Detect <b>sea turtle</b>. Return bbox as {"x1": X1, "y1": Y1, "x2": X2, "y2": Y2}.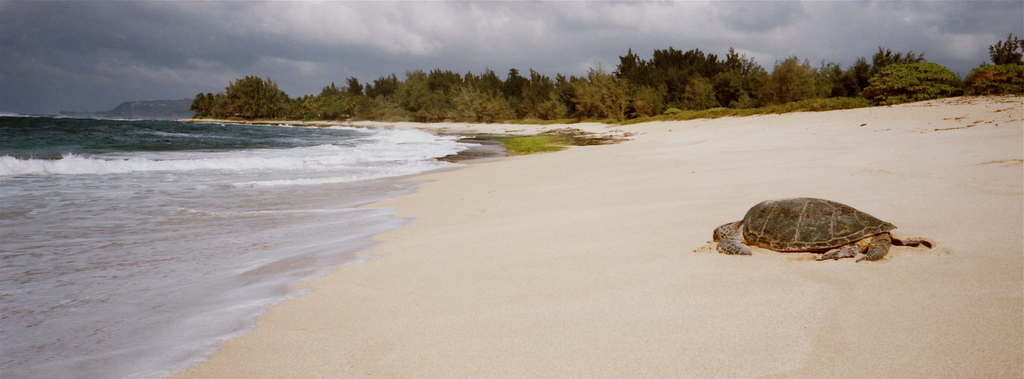
{"x1": 711, "y1": 194, "x2": 899, "y2": 265}.
